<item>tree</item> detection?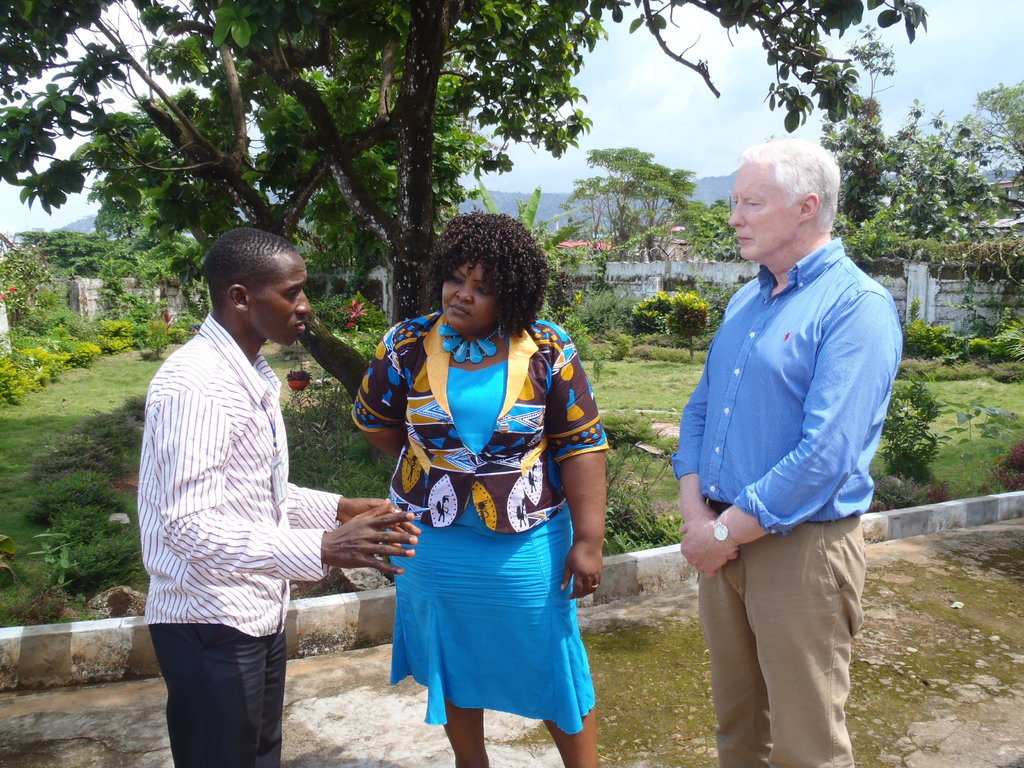
(816,12,903,250)
